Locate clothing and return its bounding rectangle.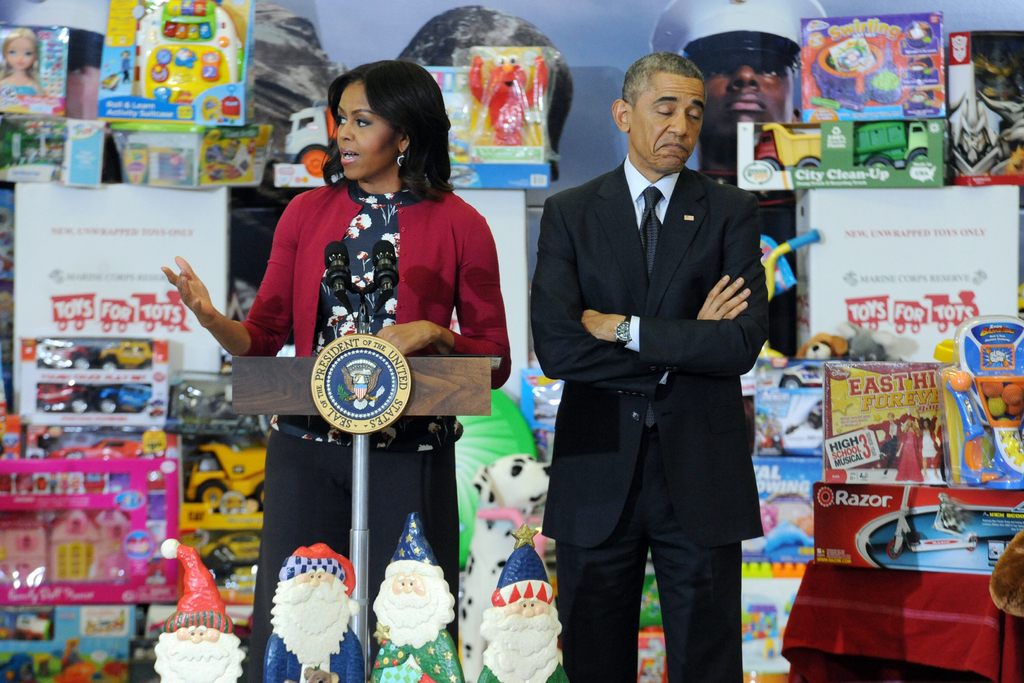
select_region(534, 104, 791, 661).
